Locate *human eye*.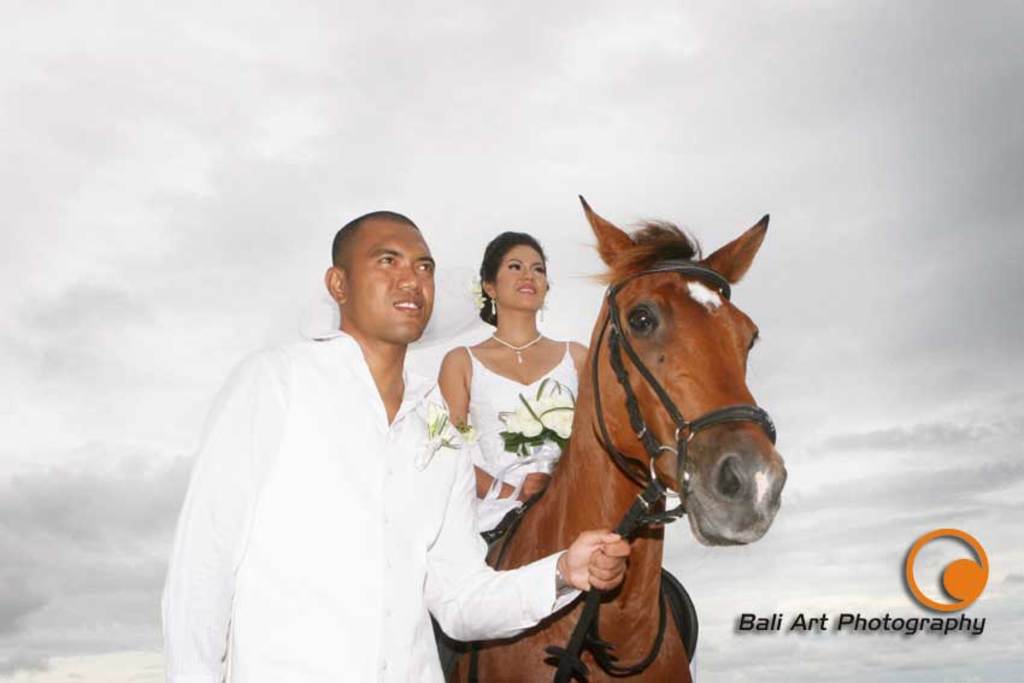
Bounding box: {"x1": 414, "y1": 261, "x2": 432, "y2": 277}.
